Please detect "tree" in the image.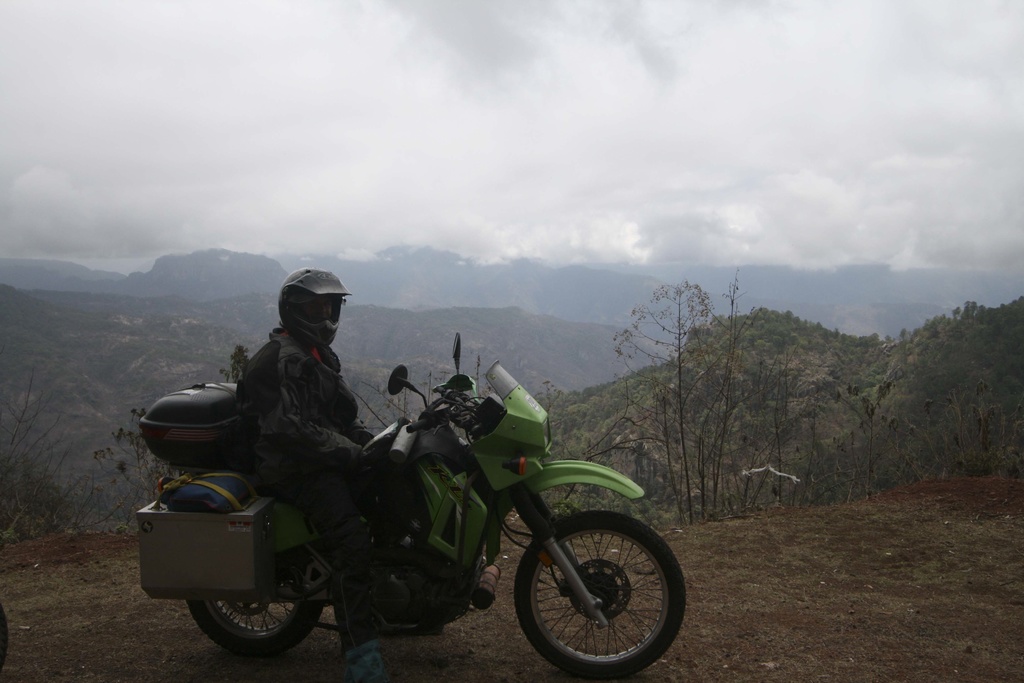
x1=598, y1=263, x2=758, y2=532.
